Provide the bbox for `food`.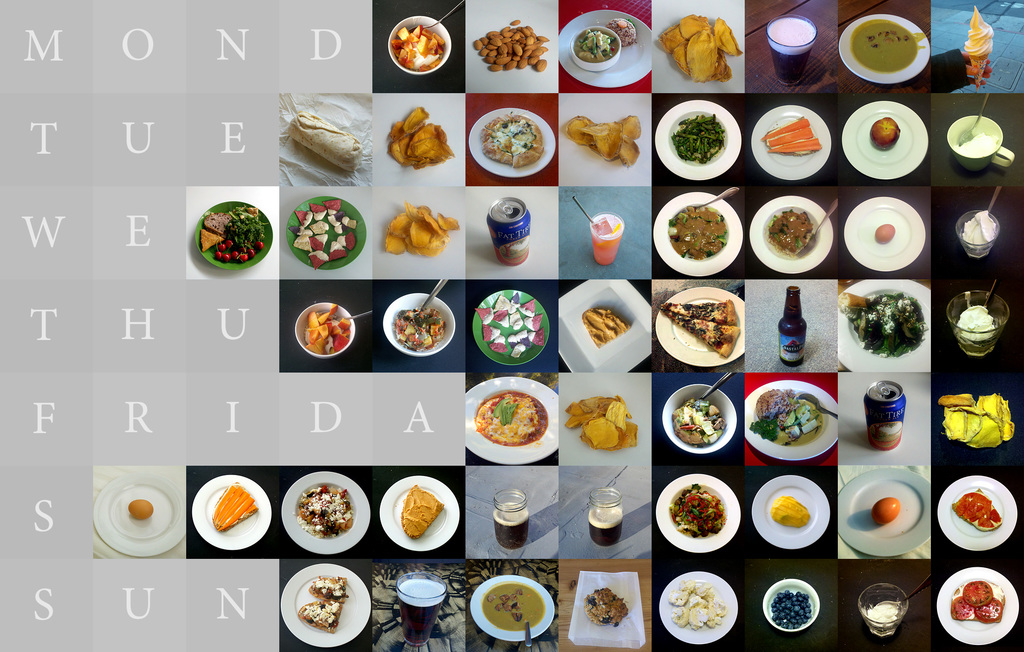
<region>665, 480, 727, 539</region>.
